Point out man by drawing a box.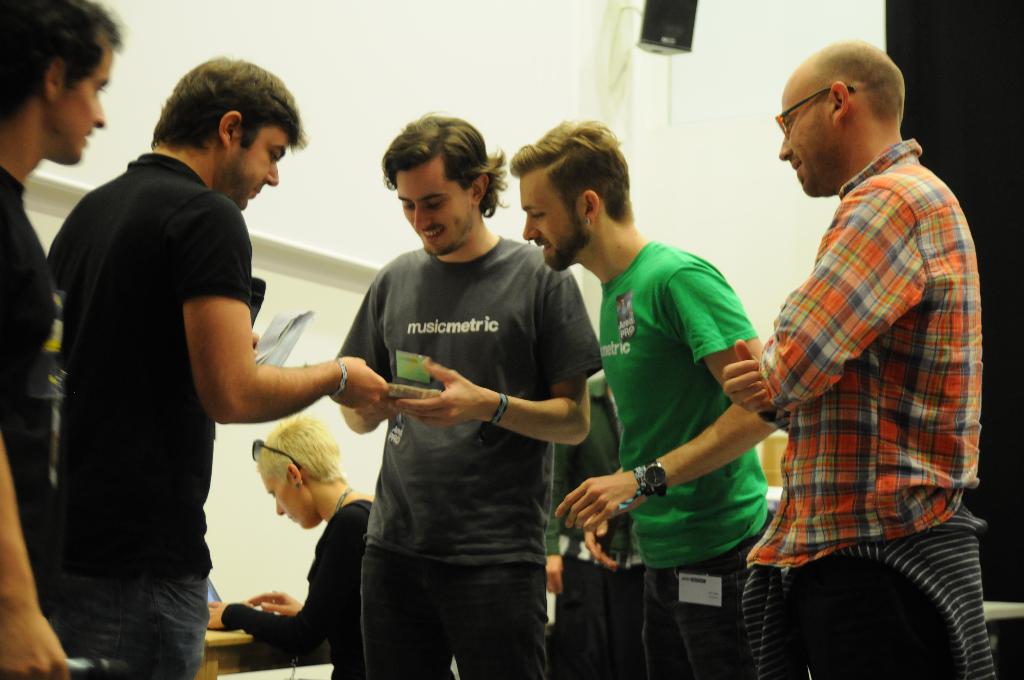
Rect(332, 106, 607, 679).
